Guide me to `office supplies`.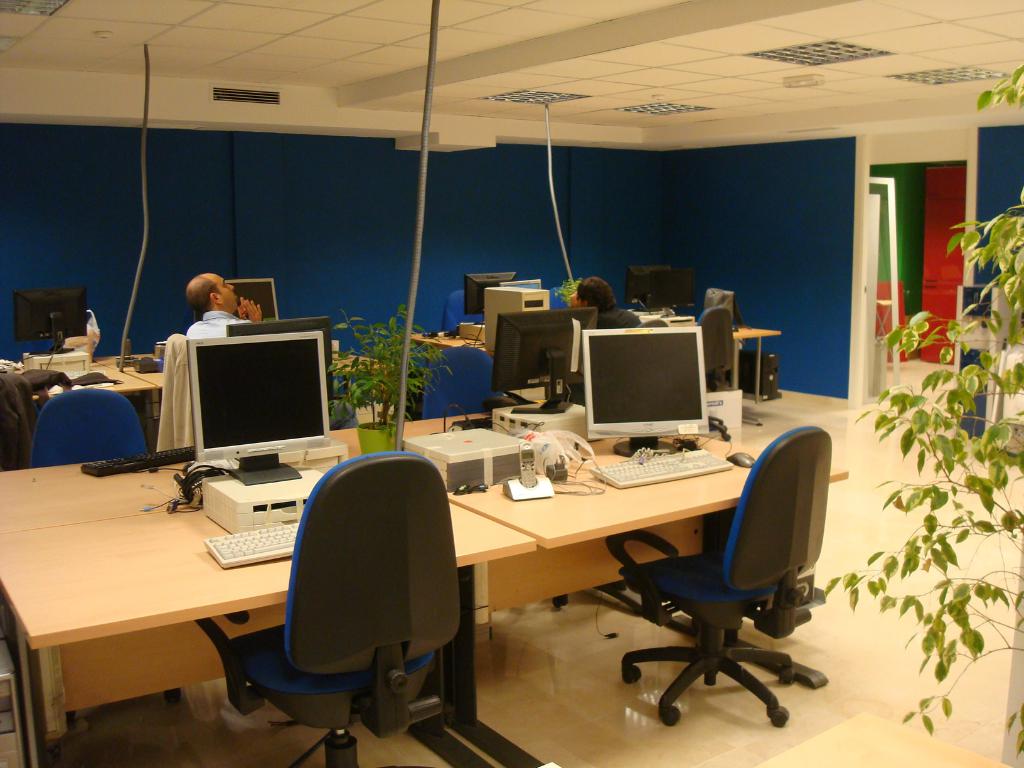
Guidance: box=[443, 286, 489, 335].
